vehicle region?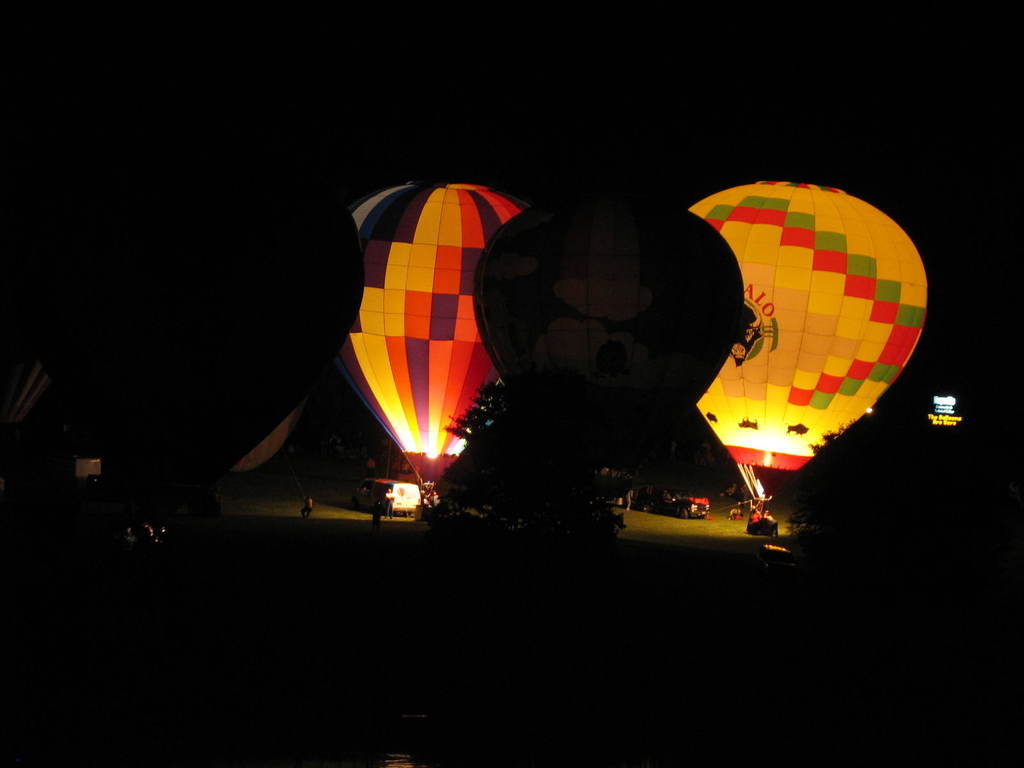
[352,480,415,516]
